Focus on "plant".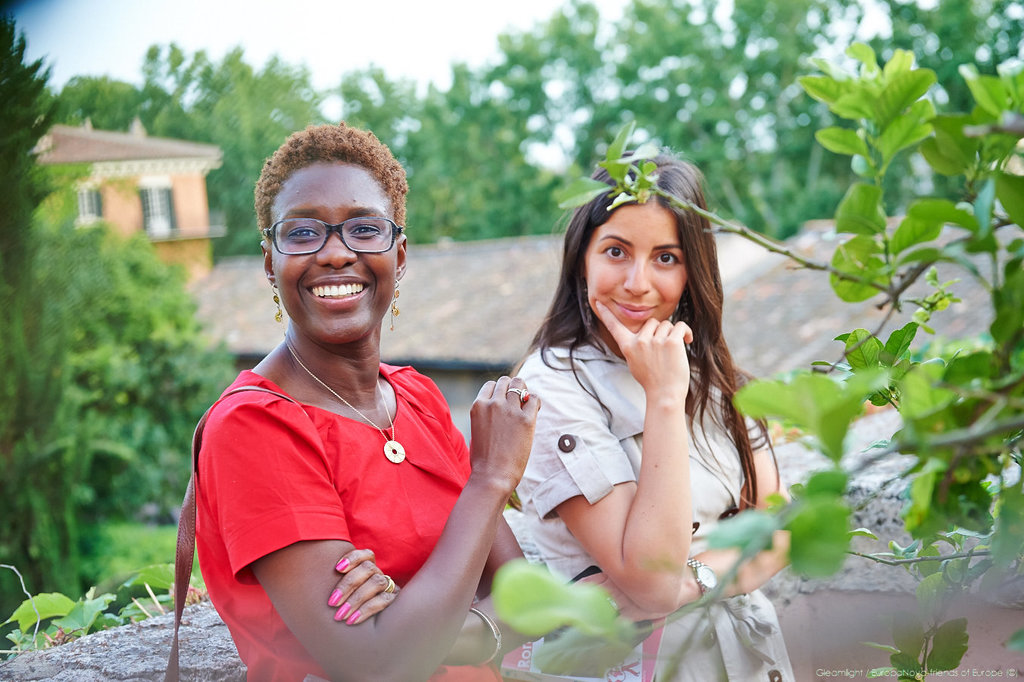
Focused at (0,557,232,664).
